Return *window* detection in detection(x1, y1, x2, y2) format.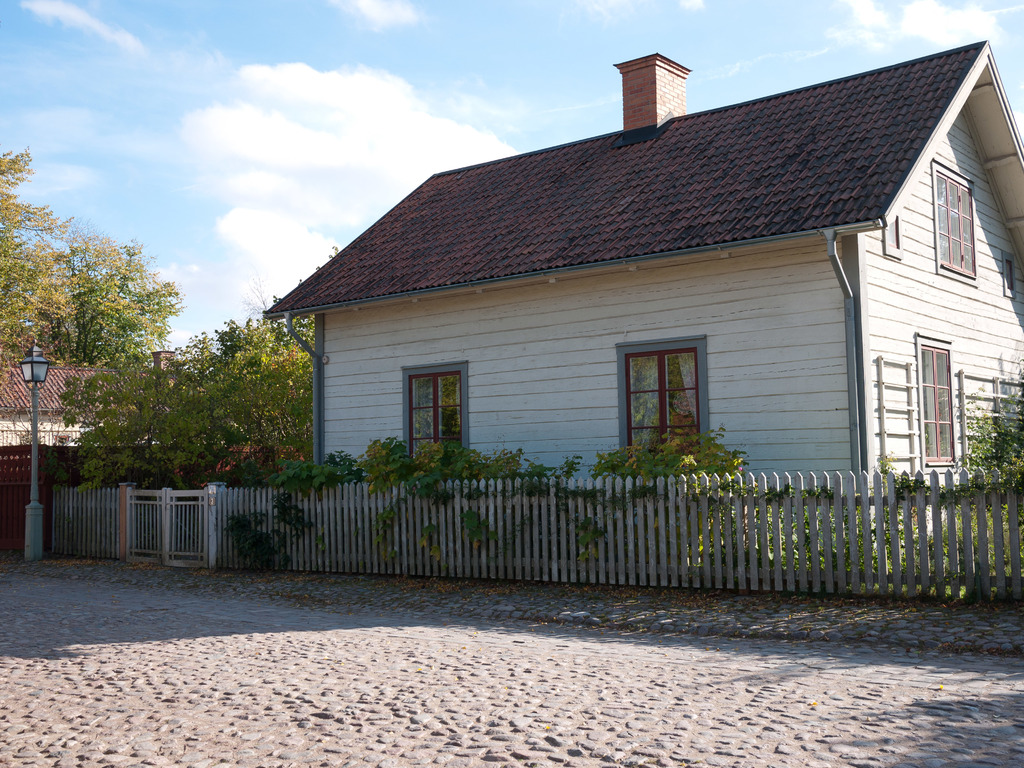
detection(624, 334, 704, 442).
